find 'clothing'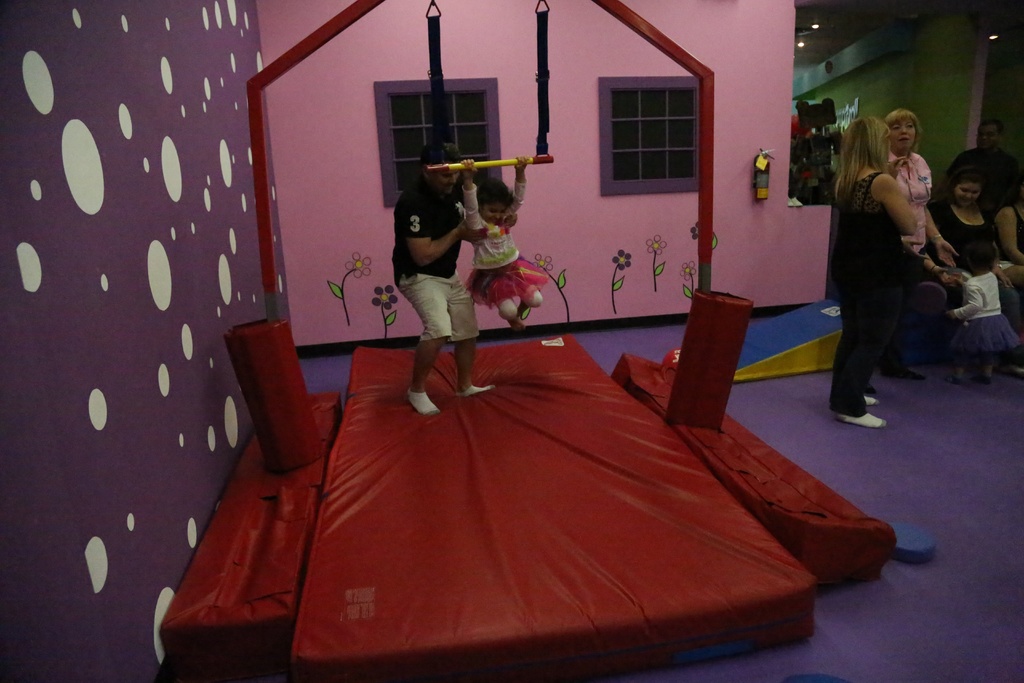
box=[927, 200, 1023, 324]
